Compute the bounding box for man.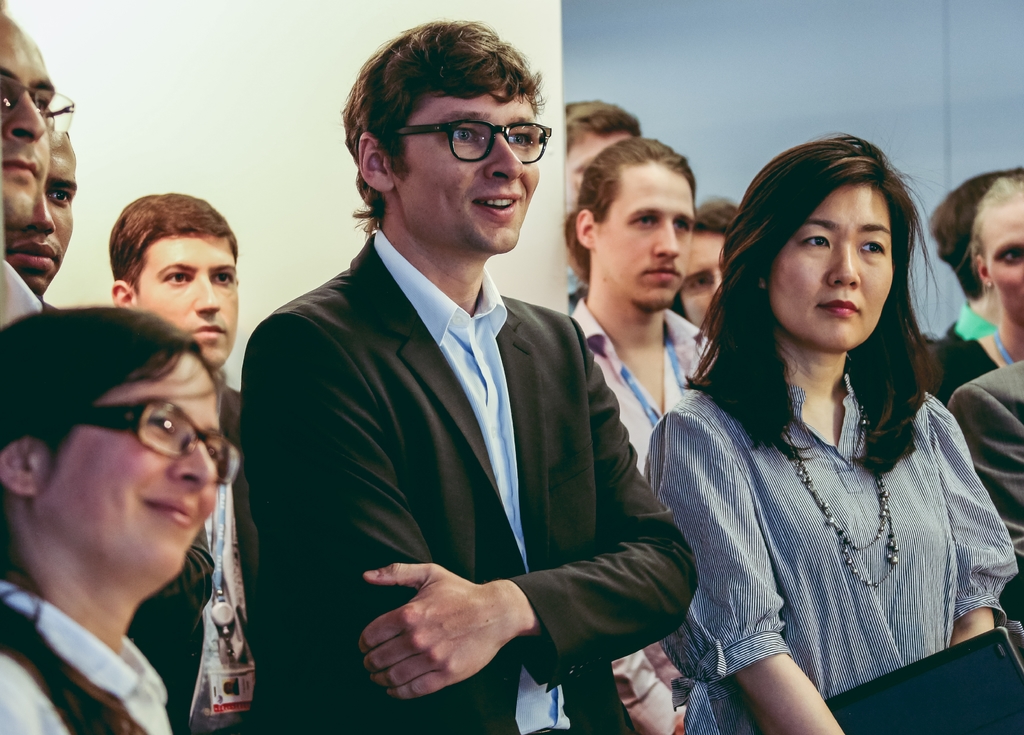
(left=681, top=192, right=740, bottom=332).
